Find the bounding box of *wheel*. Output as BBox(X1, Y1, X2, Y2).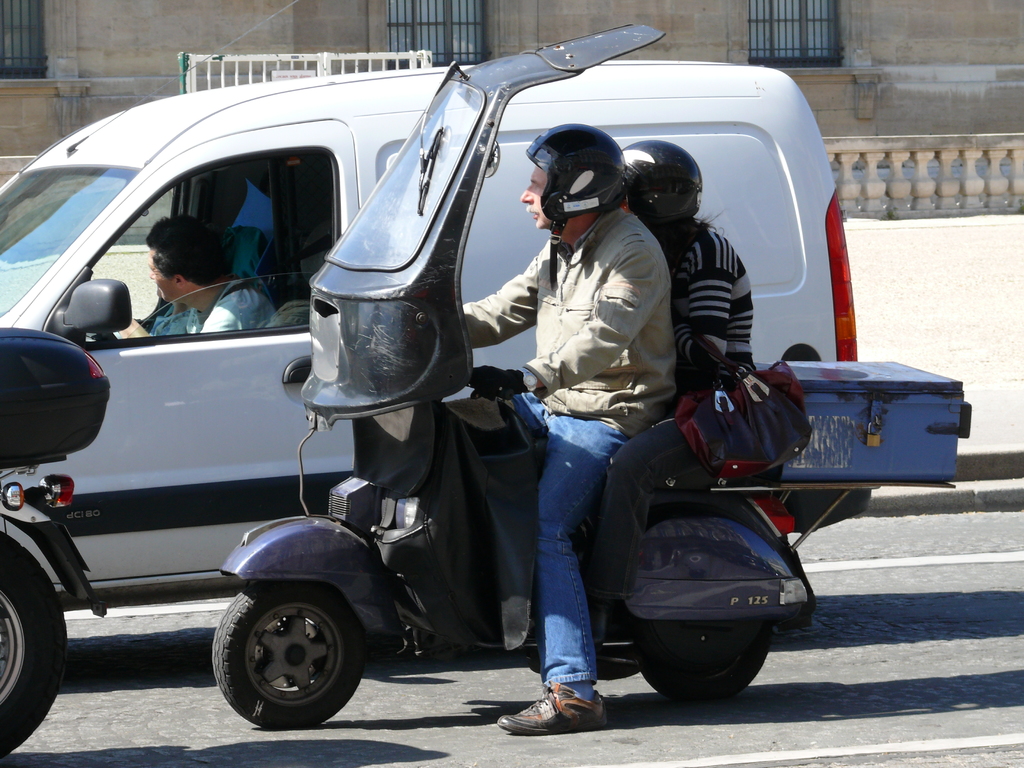
BBox(212, 598, 342, 728).
